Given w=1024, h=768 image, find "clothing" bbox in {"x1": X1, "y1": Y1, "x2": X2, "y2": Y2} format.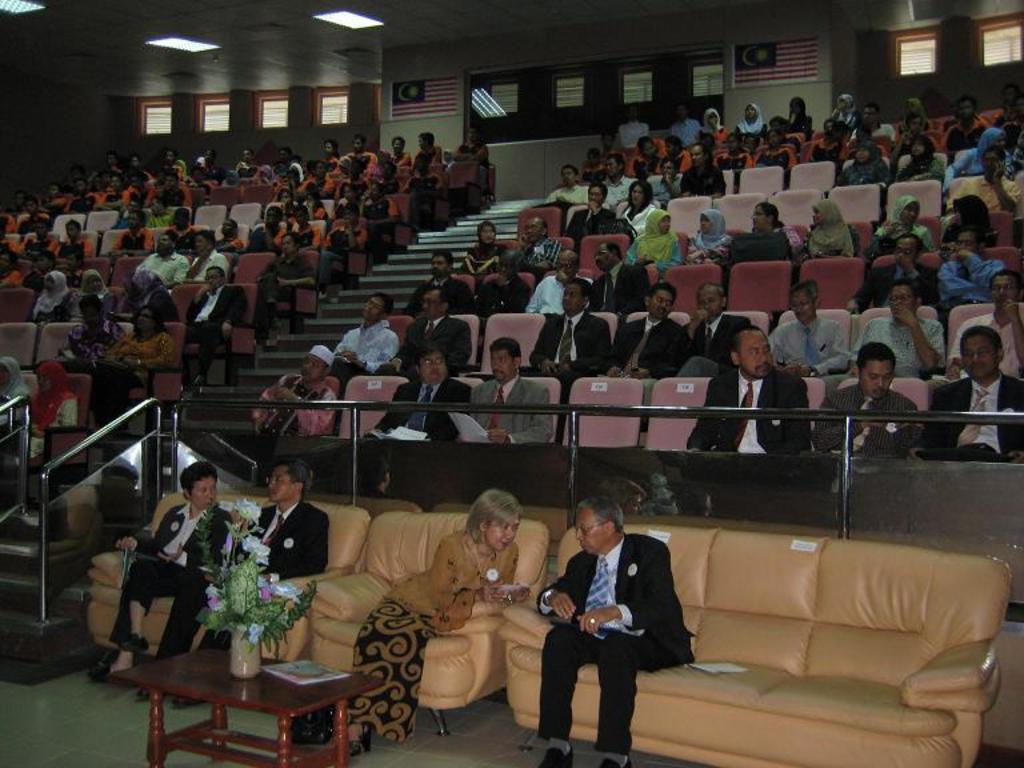
{"x1": 331, "y1": 321, "x2": 401, "y2": 383}.
